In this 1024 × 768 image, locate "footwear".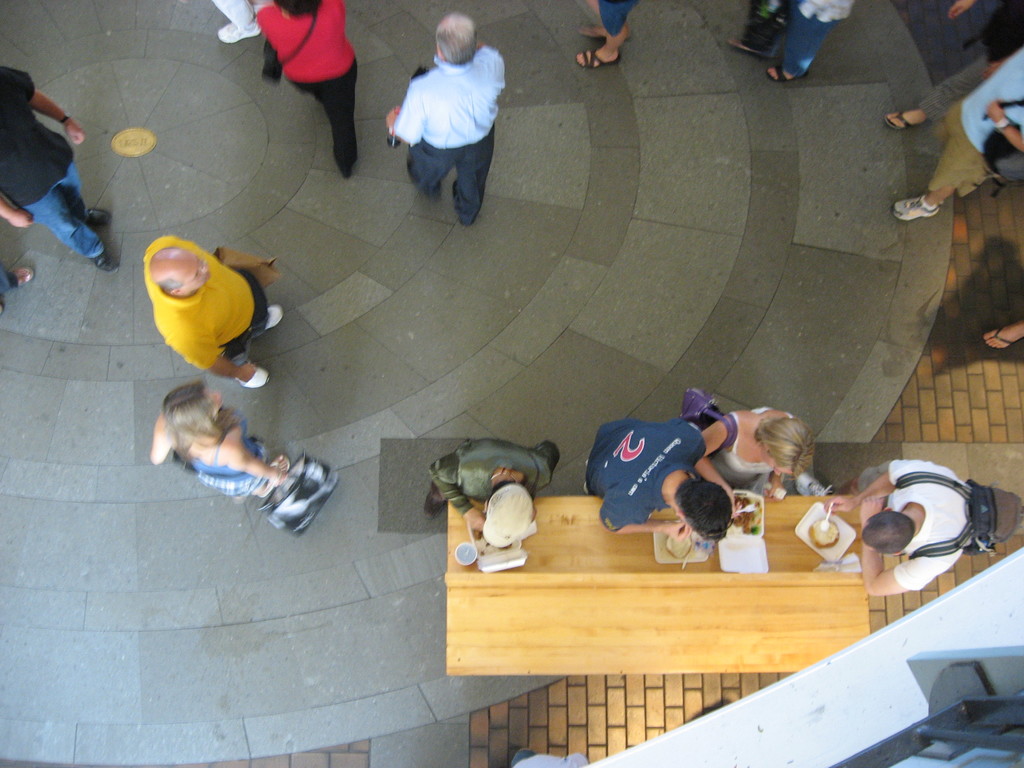
Bounding box: [x1=88, y1=205, x2=113, y2=226].
